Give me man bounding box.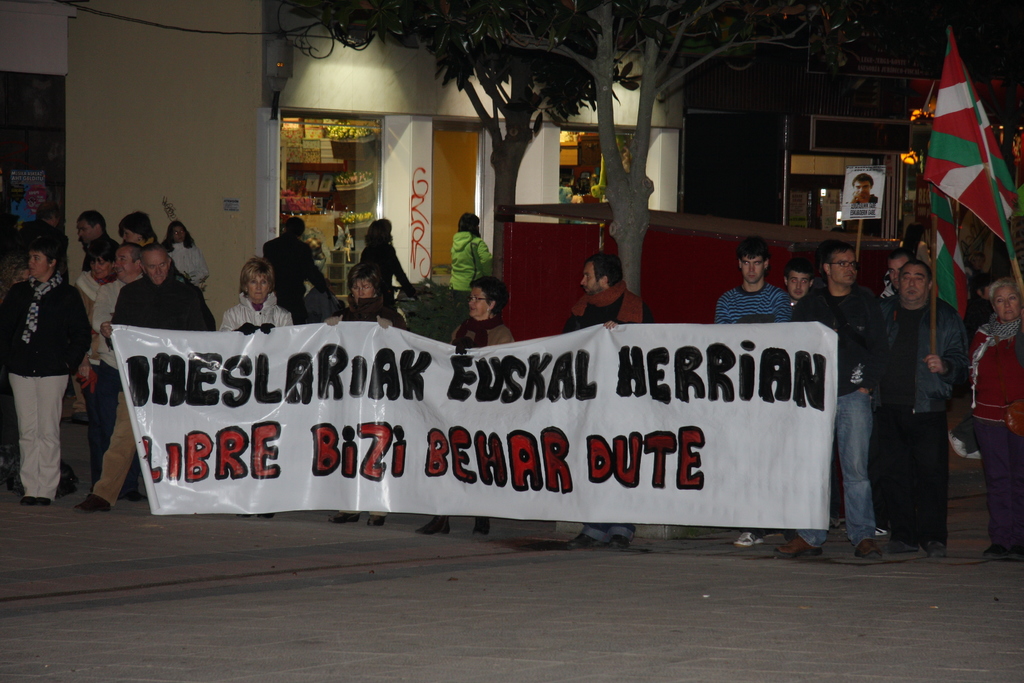
(x1=849, y1=170, x2=880, y2=206).
